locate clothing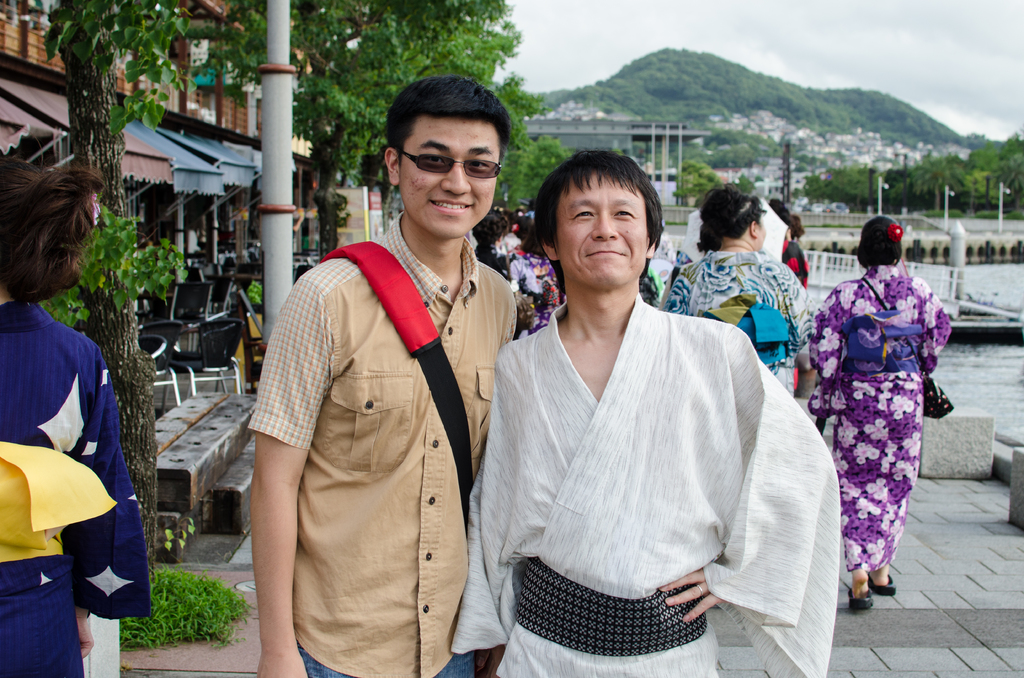
Rect(806, 225, 940, 622)
